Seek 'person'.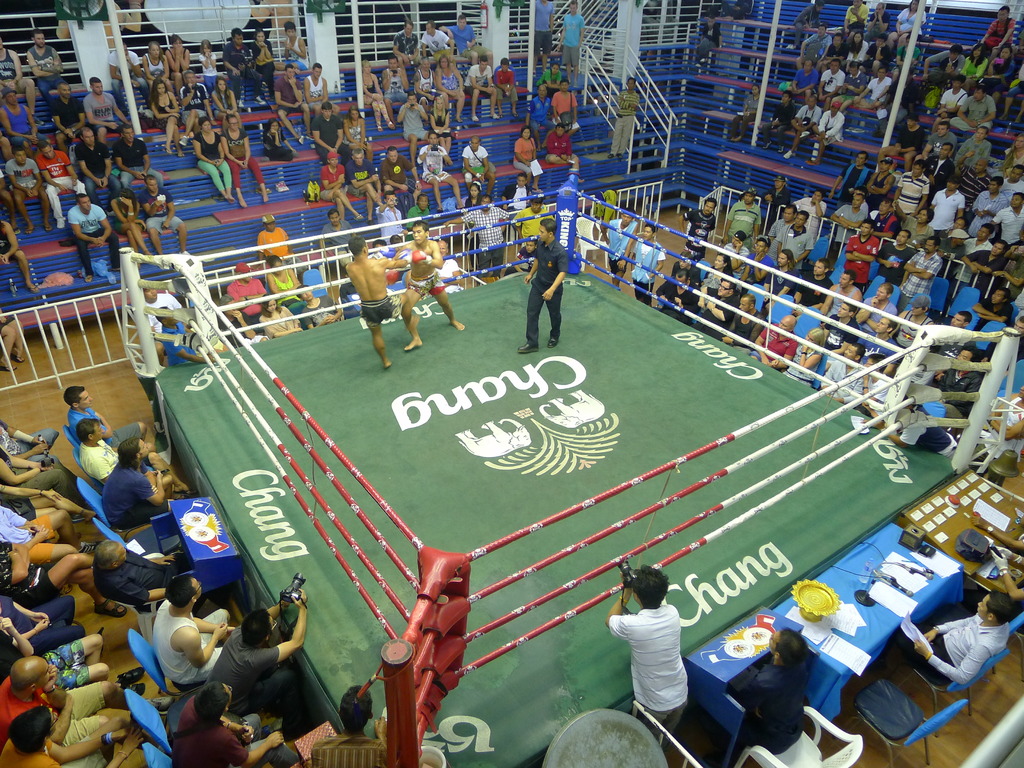
(930, 122, 957, 163).
